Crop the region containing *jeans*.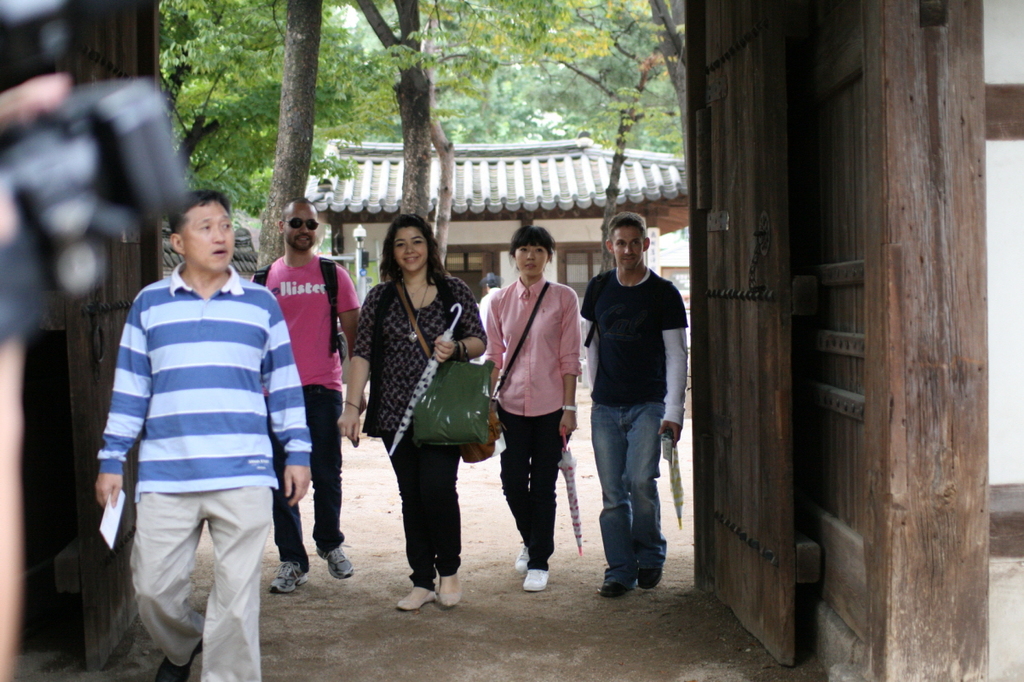
Crop region: bbox=(388, 437, 464, 591).
